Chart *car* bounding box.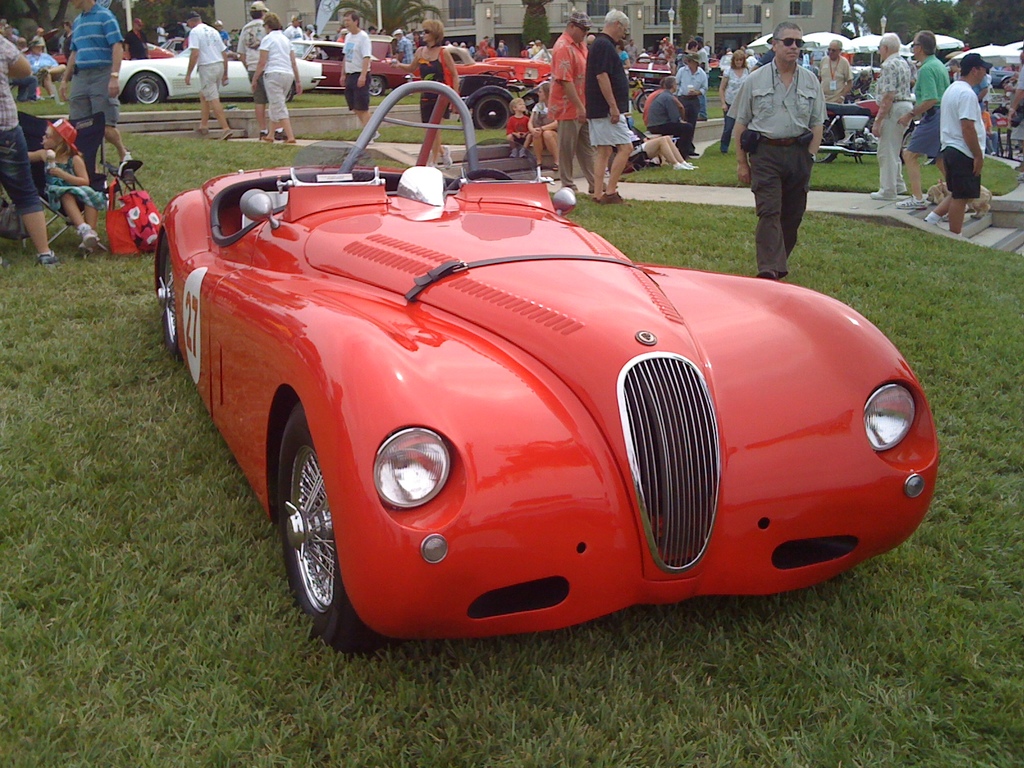
Charted: <box>927,48,1023,122</box>.
